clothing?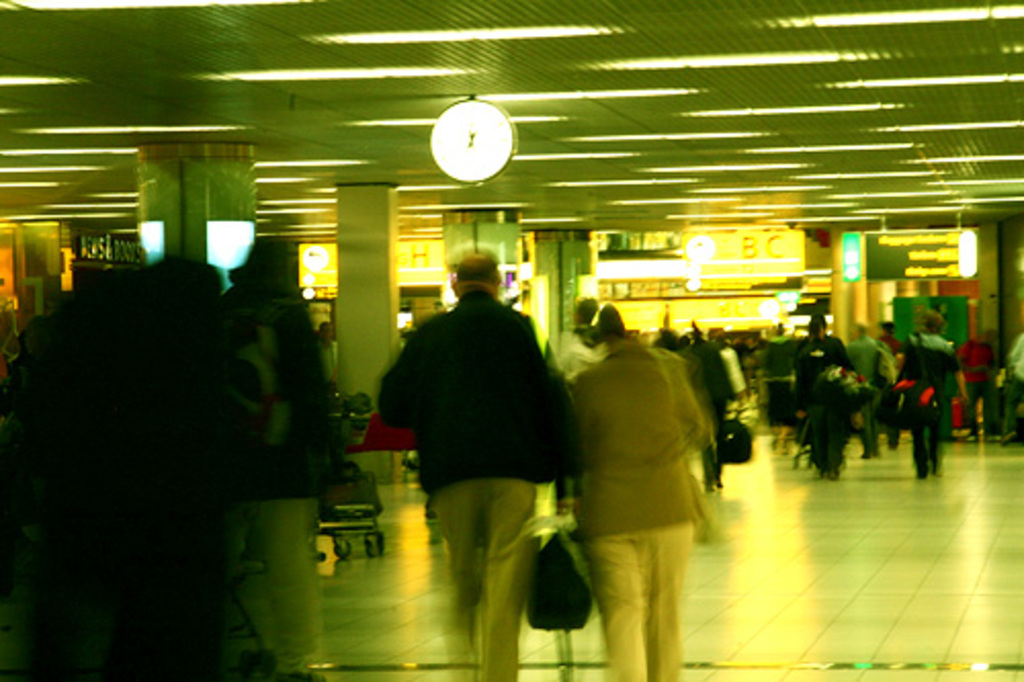
select_region(541, 354, 737, 680)
